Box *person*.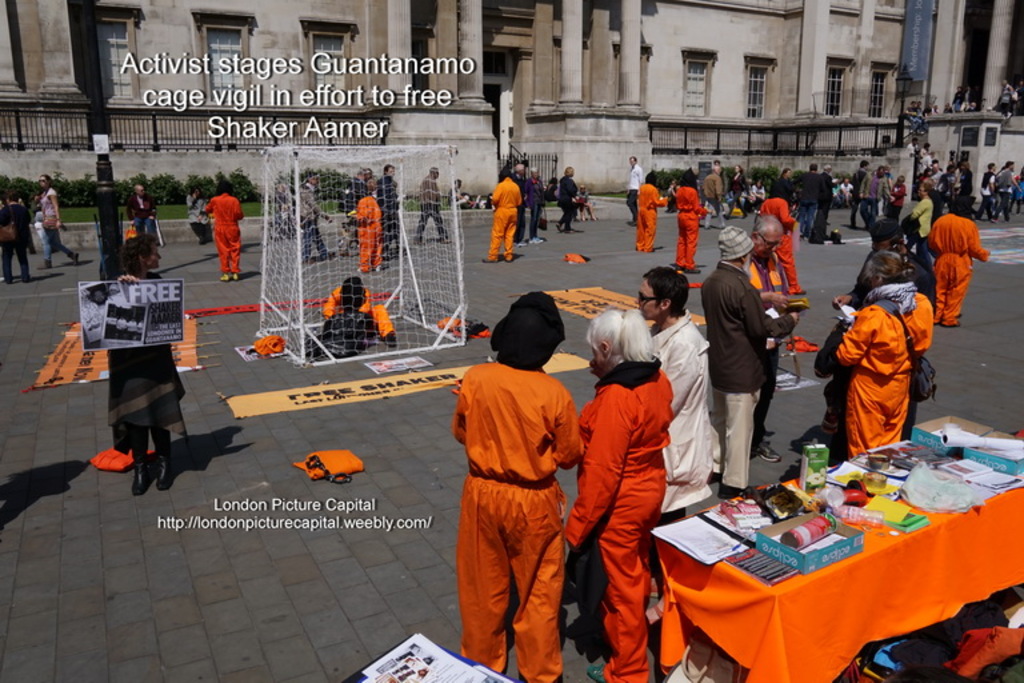
[x1=445, y1=179, x2=476, y2=211].
